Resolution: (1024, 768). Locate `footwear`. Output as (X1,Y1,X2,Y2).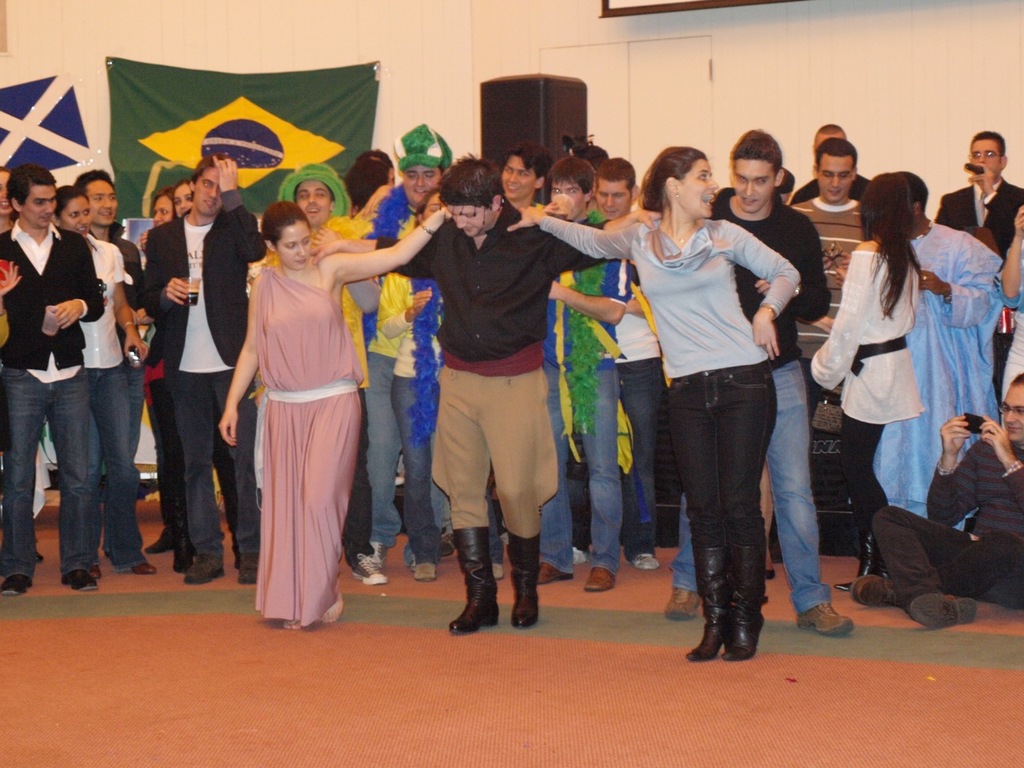
(846,572,898,607).
